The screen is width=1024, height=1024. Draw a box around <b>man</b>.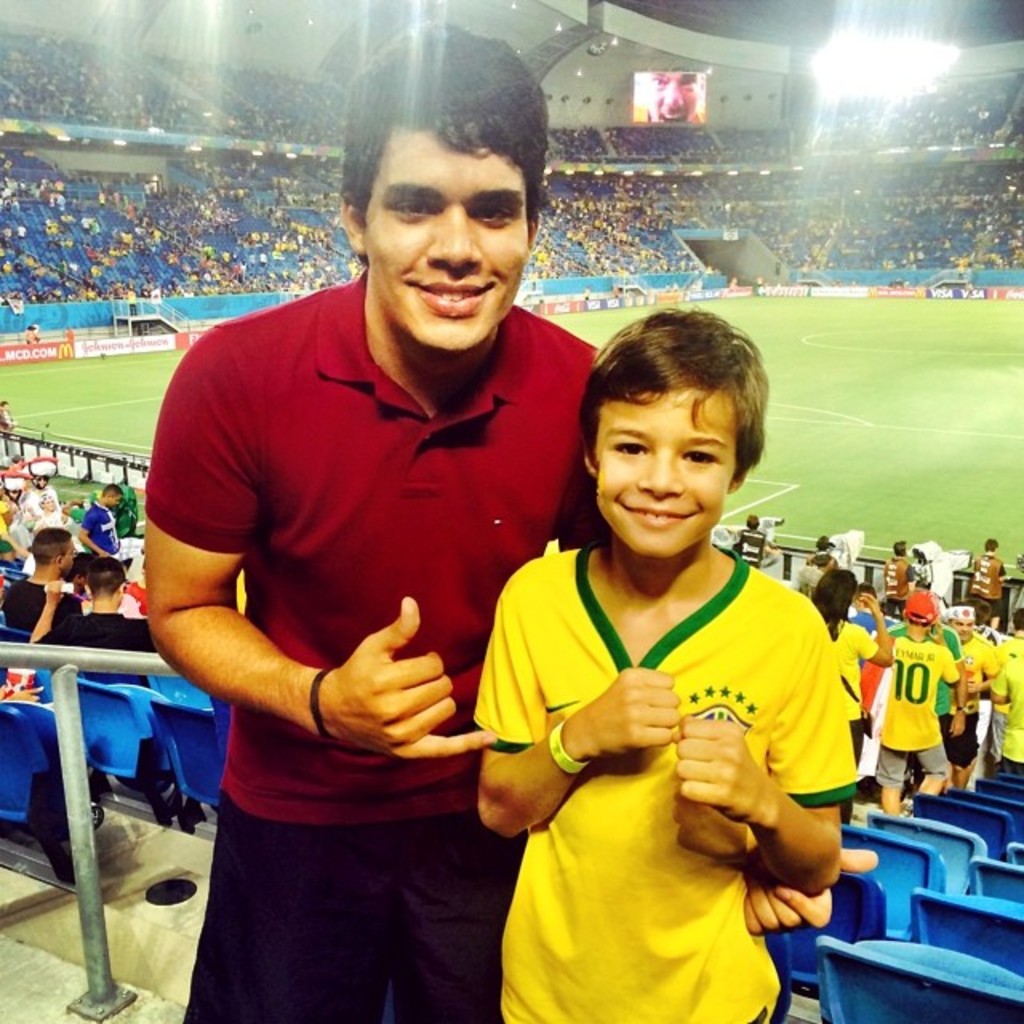
(949, 603, 1005, 787).
